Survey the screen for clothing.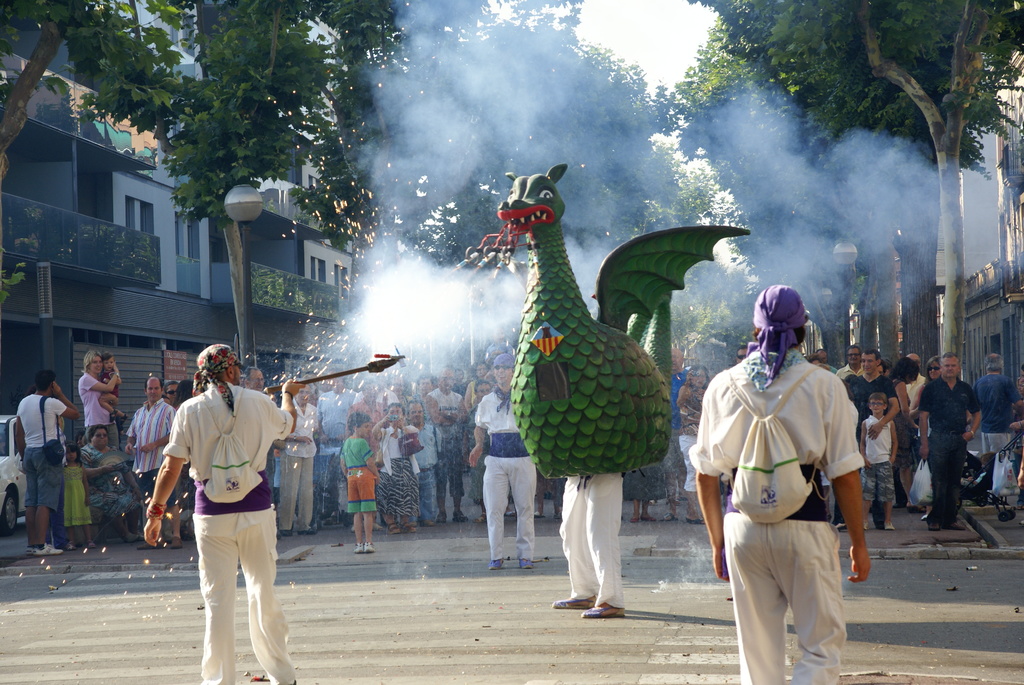
Survey found: select_region(130, 400, 175, 520).
